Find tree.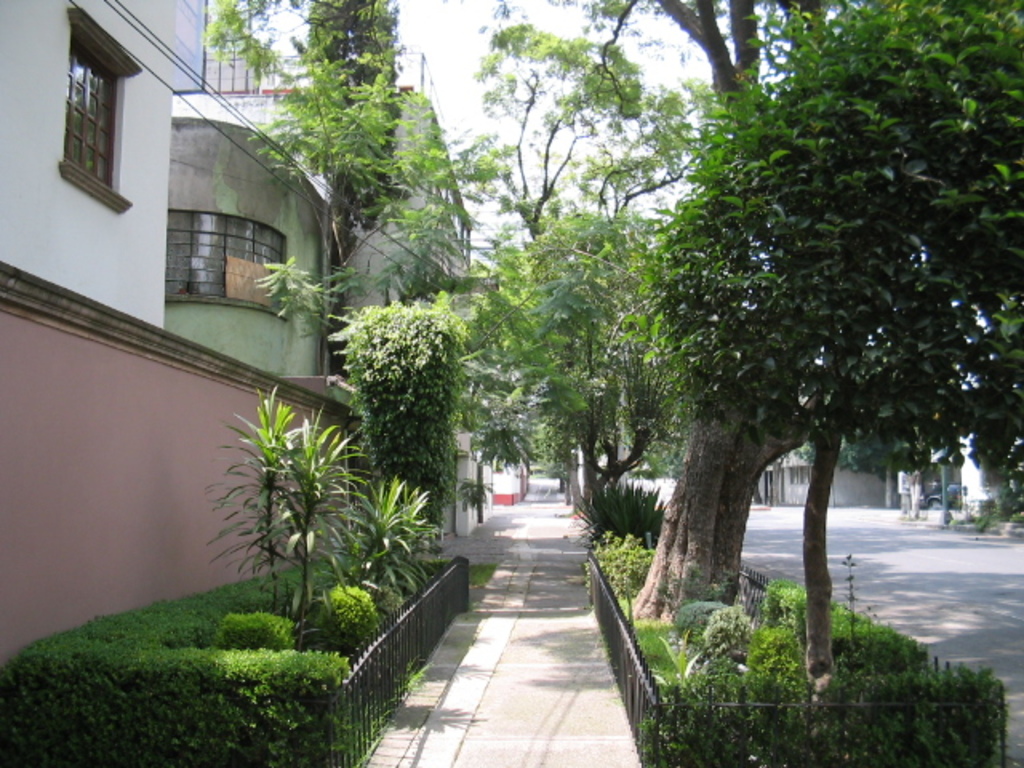
BBox(493, 298, 546, 502).
